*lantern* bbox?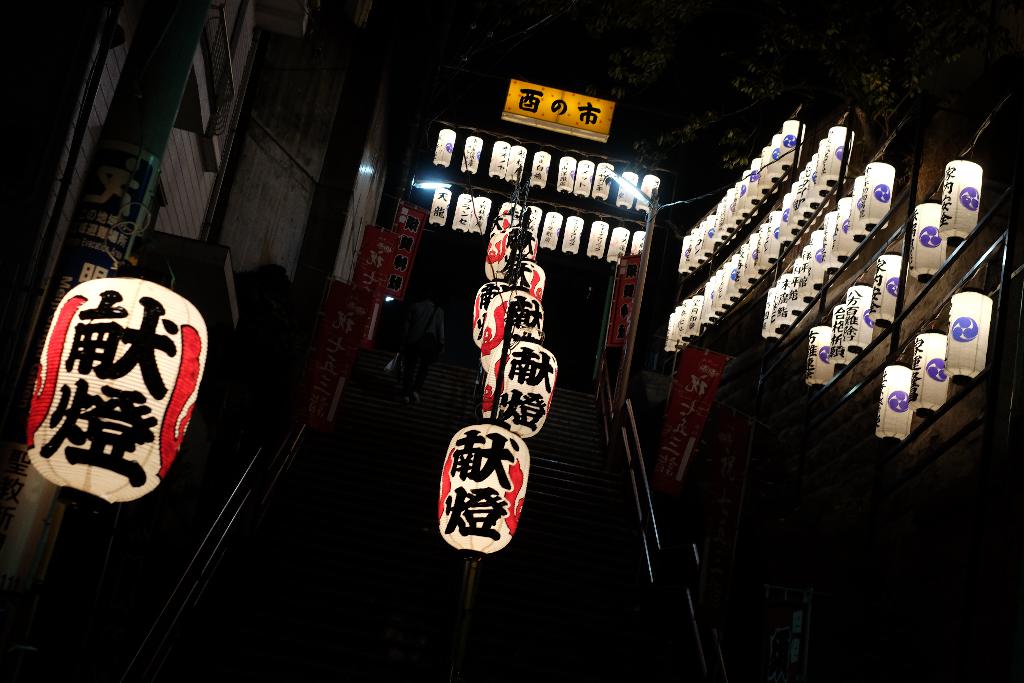
[615,175,637,206]
